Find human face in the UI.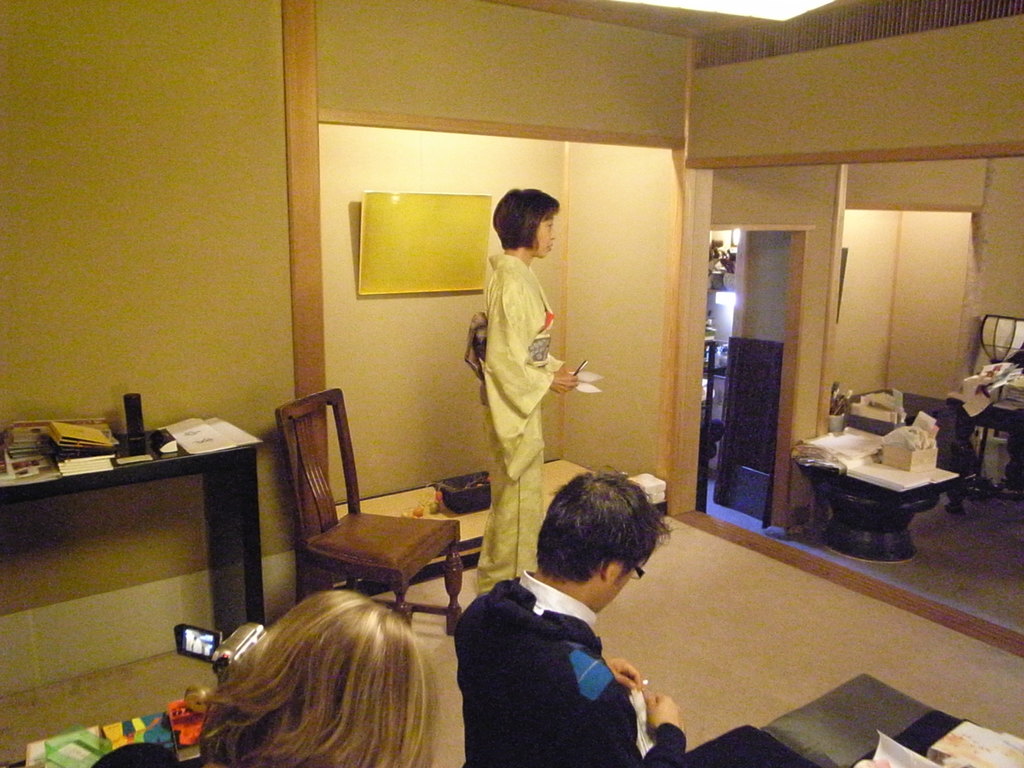
UI element at 535,216,556,258.
